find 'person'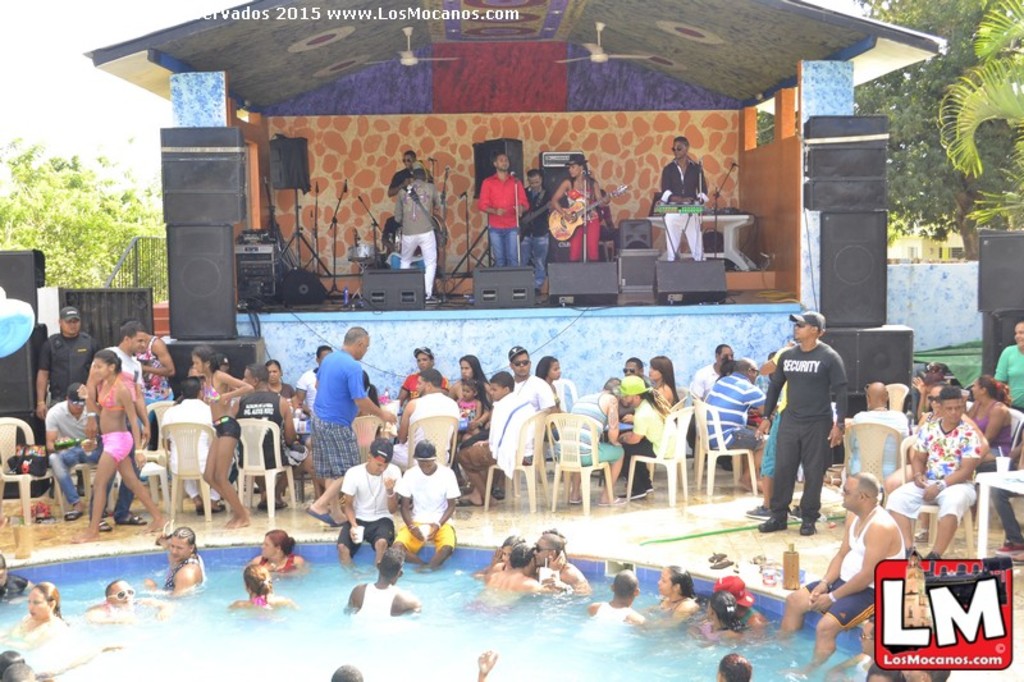
left=225, top=566, right=294, bottom=610
